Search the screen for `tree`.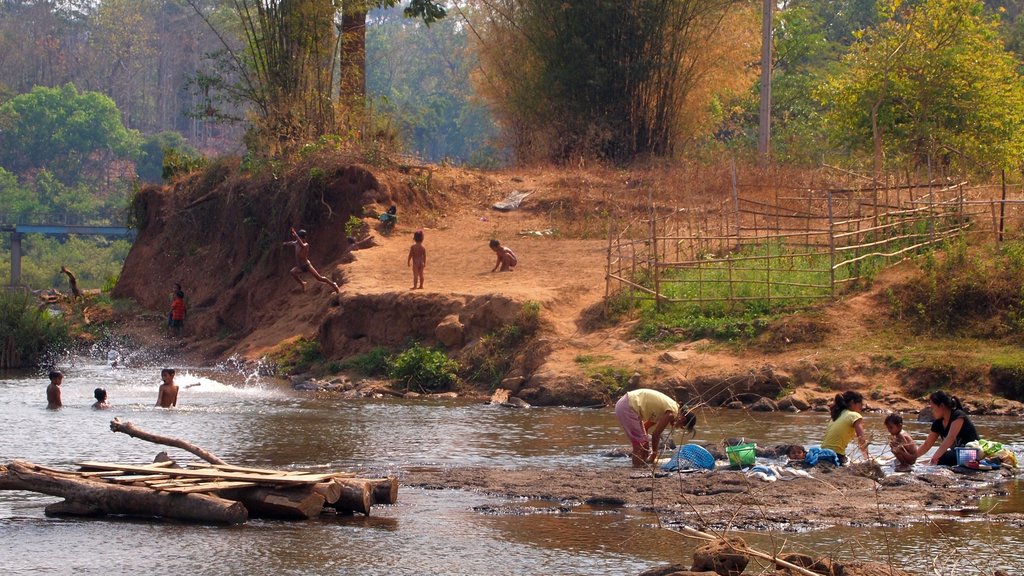
Found at 175:0:441:172.
